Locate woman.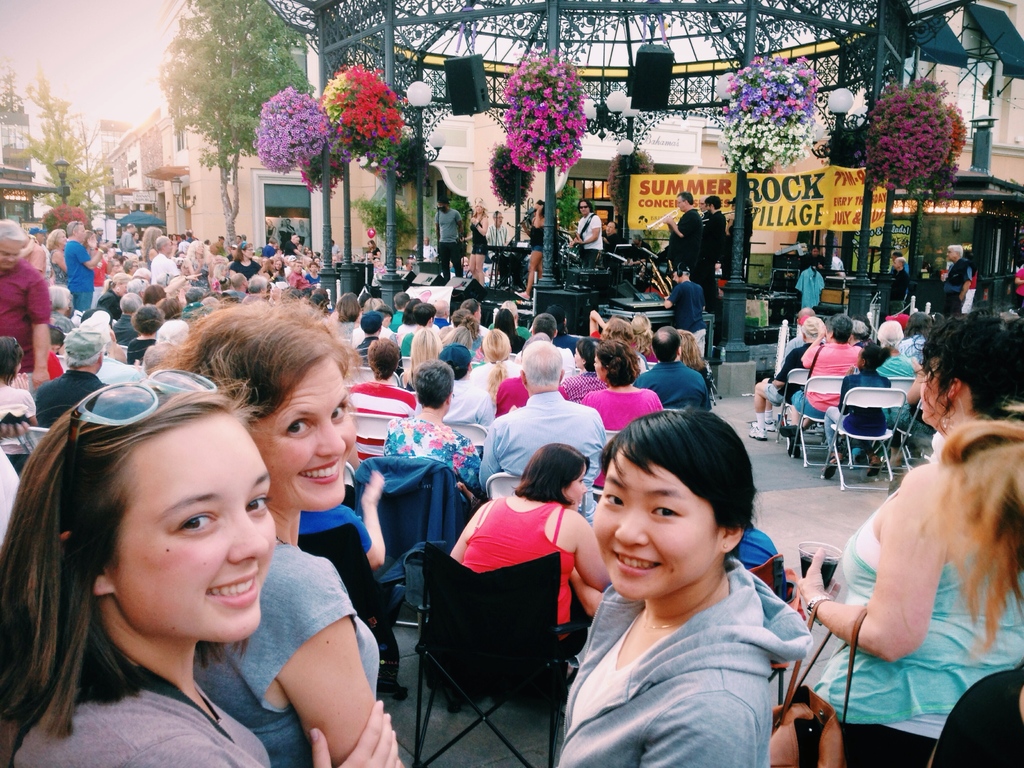
Bounding box: BBox(494, 305, 529, 353).
